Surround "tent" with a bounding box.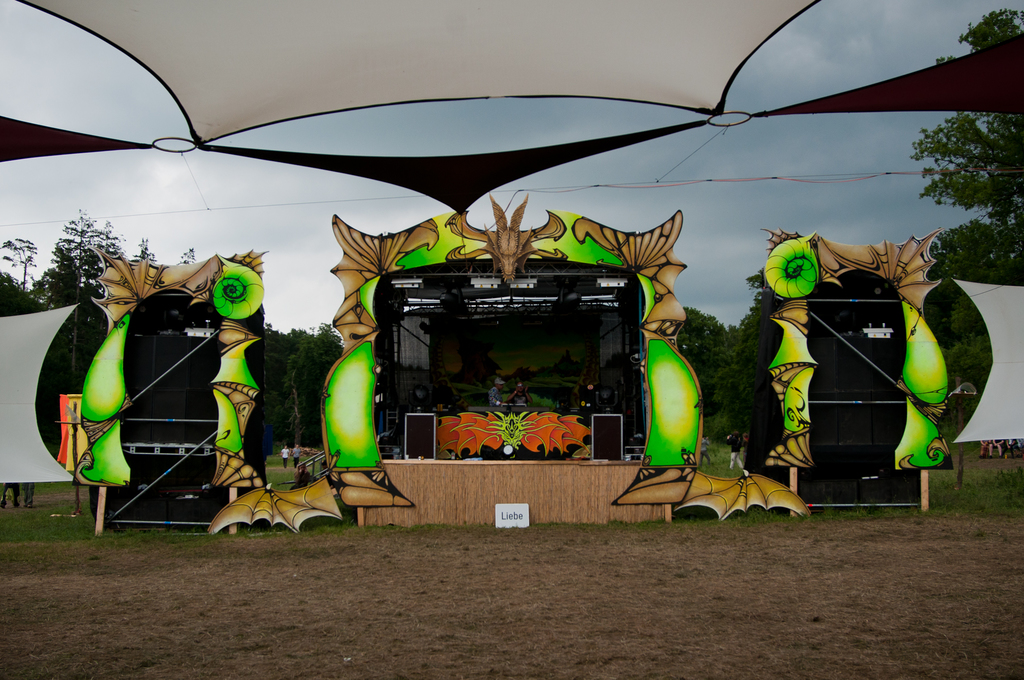
rect(0, 0, 1022, 216).
